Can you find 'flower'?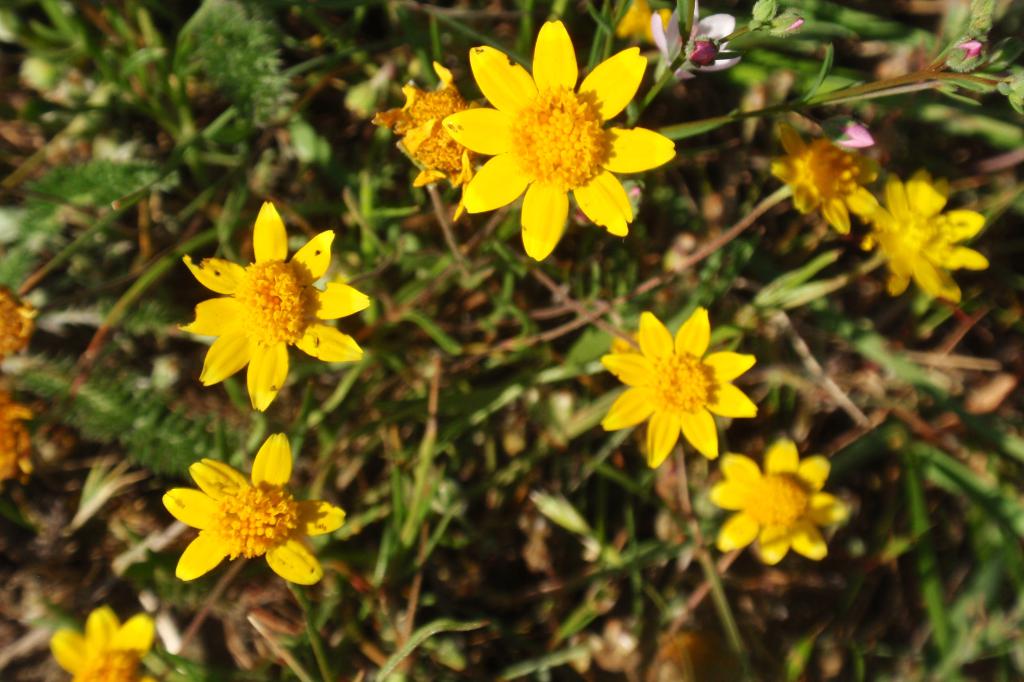
Yes, bounding box: (179, 197, 372, 412).
